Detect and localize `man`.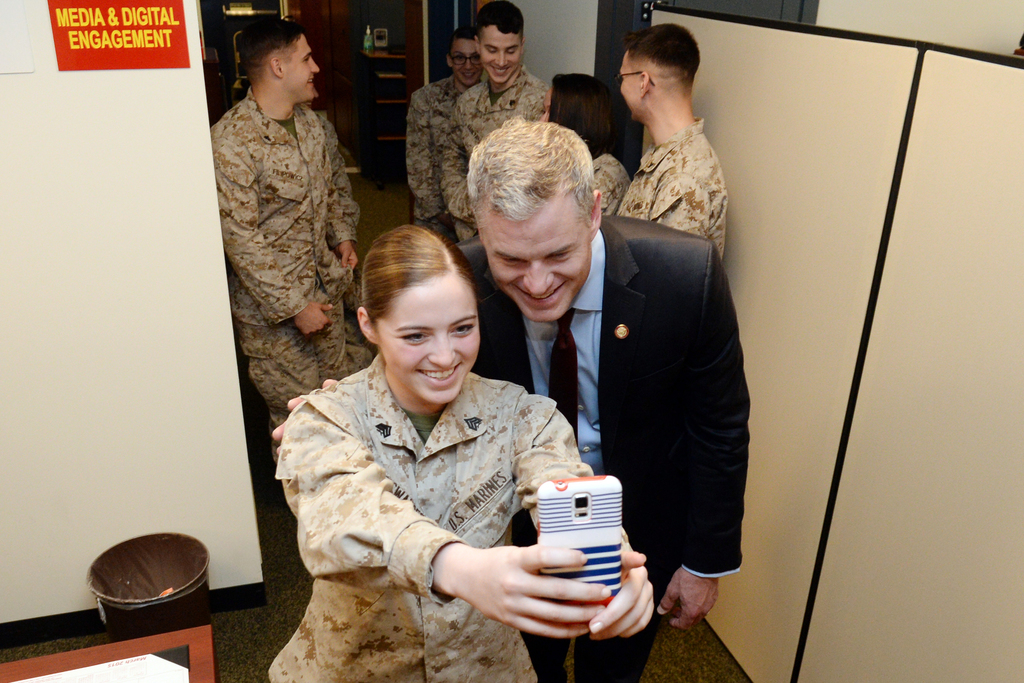
Localized at bbox=[212, 13, 382, 481].
